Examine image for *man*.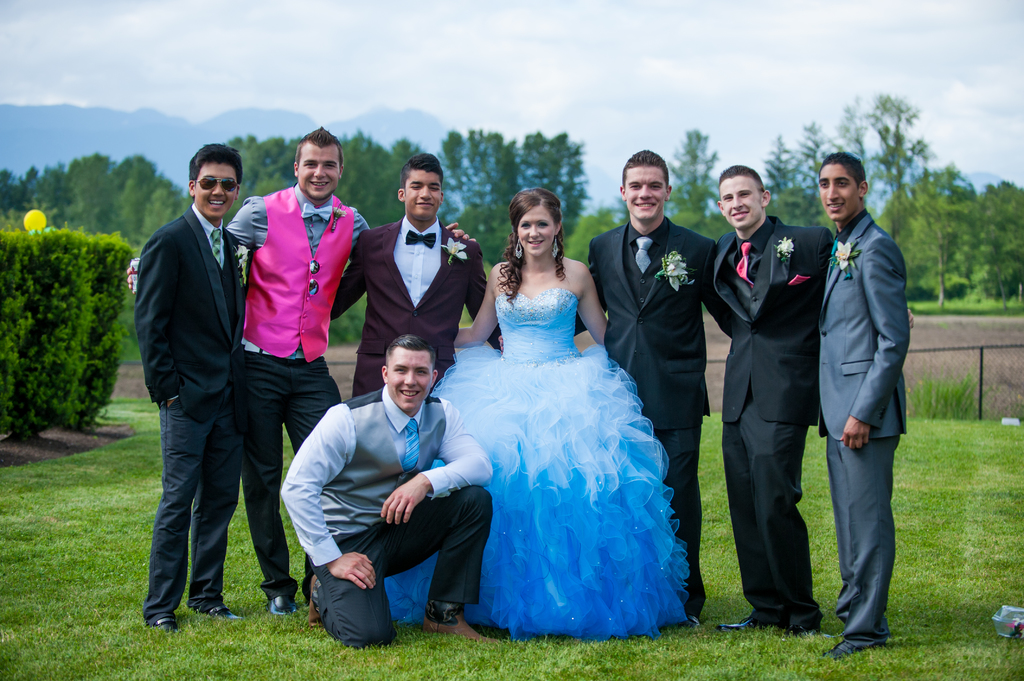
Examination result: [left=125, top=113, right=268, bottom=643].
